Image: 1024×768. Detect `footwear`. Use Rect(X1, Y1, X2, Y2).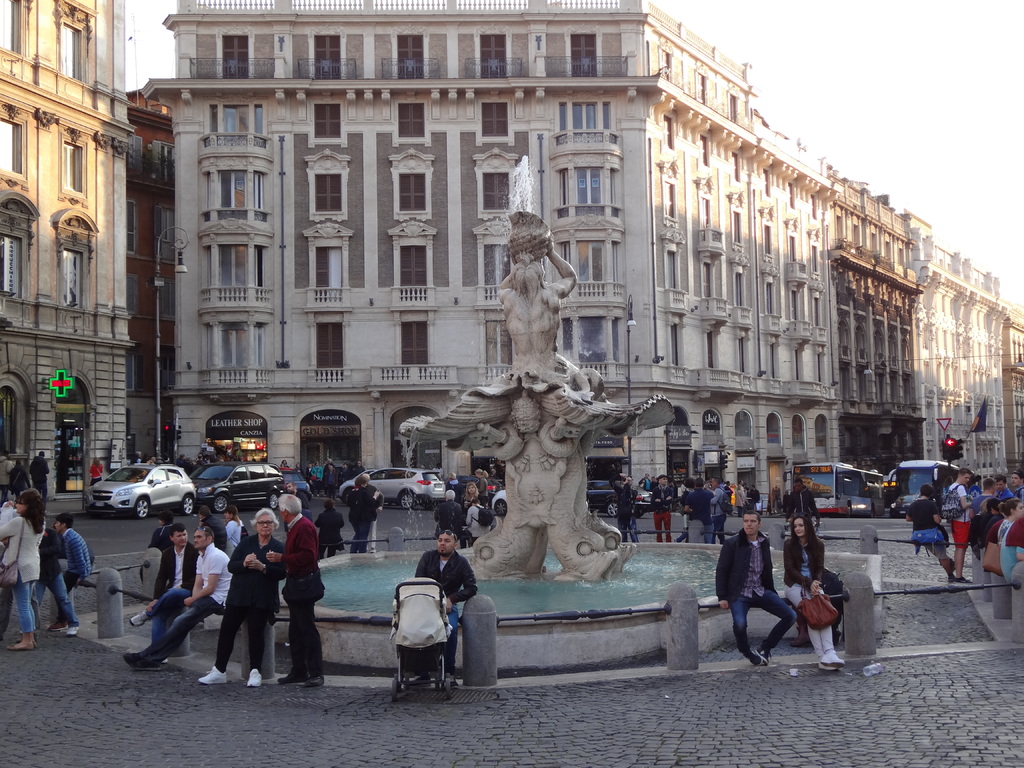
Rect(759, 646, 775, 663).
